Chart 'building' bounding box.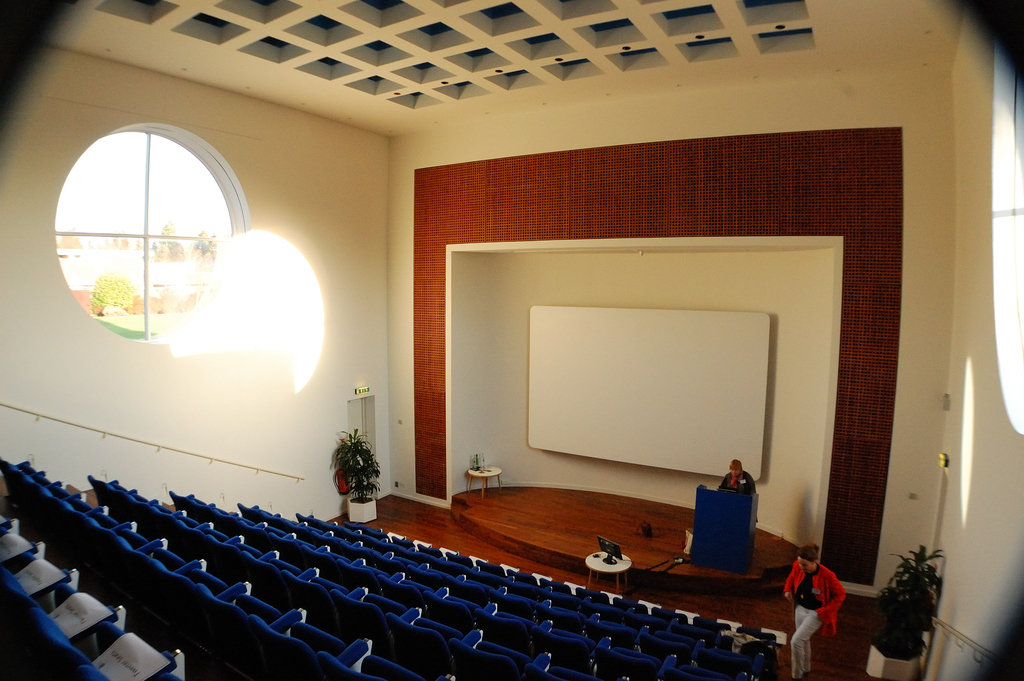
Charted: locate(0, 0, 1023, 680).
